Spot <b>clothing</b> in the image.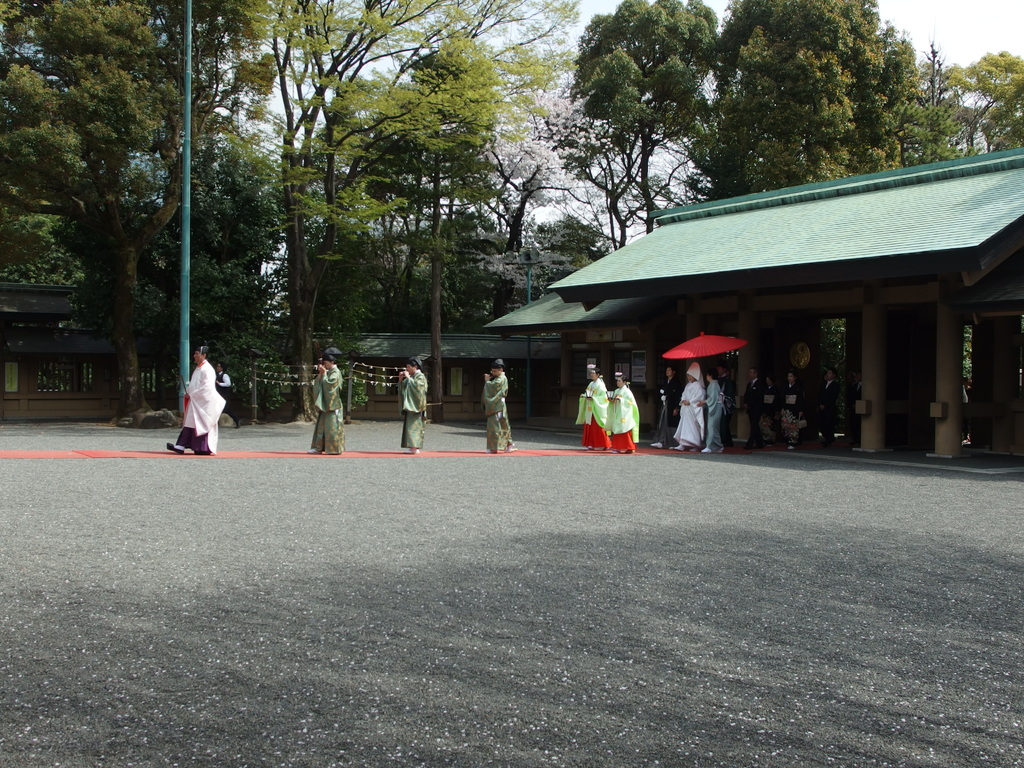
<b>clothing</b> found at bbox=(216, 371, 237, 419).
